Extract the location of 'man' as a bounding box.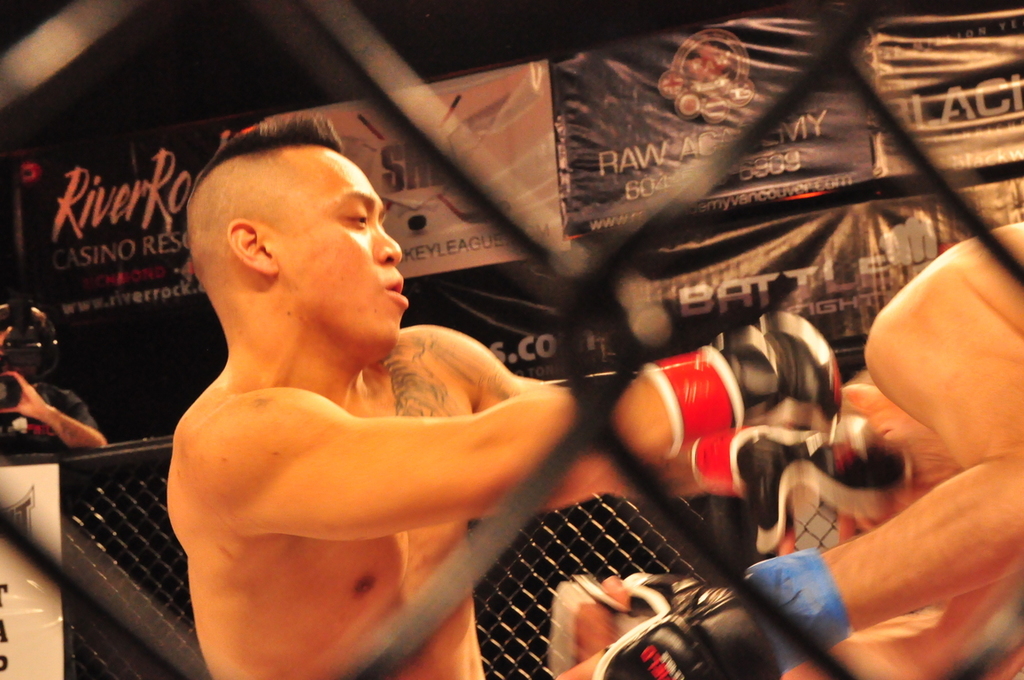
(x1=198, y1=76, x2=859, y2=679).
